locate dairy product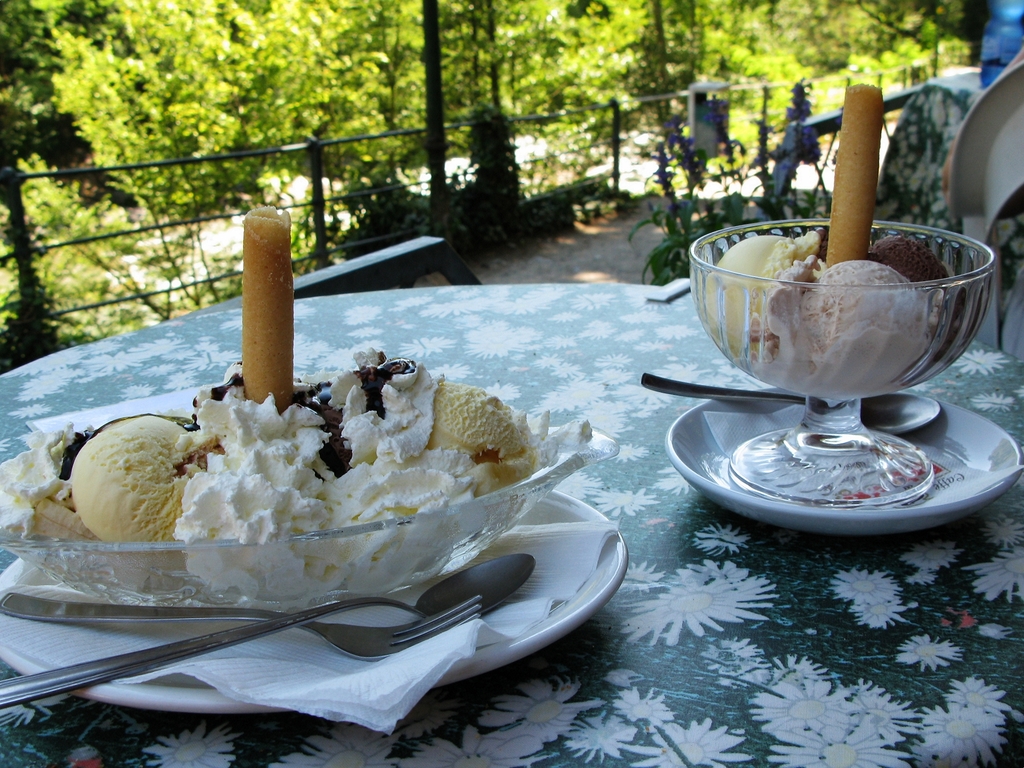
detection(384, 371, 554, 522)
